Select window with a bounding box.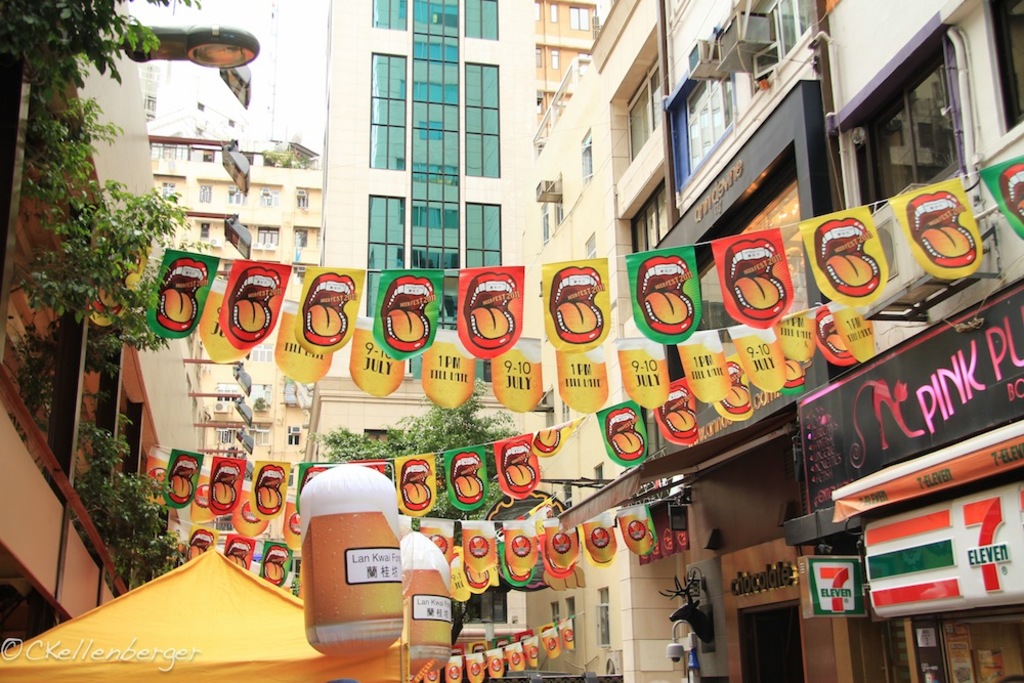
bbox(294, 228, 308, 246).
